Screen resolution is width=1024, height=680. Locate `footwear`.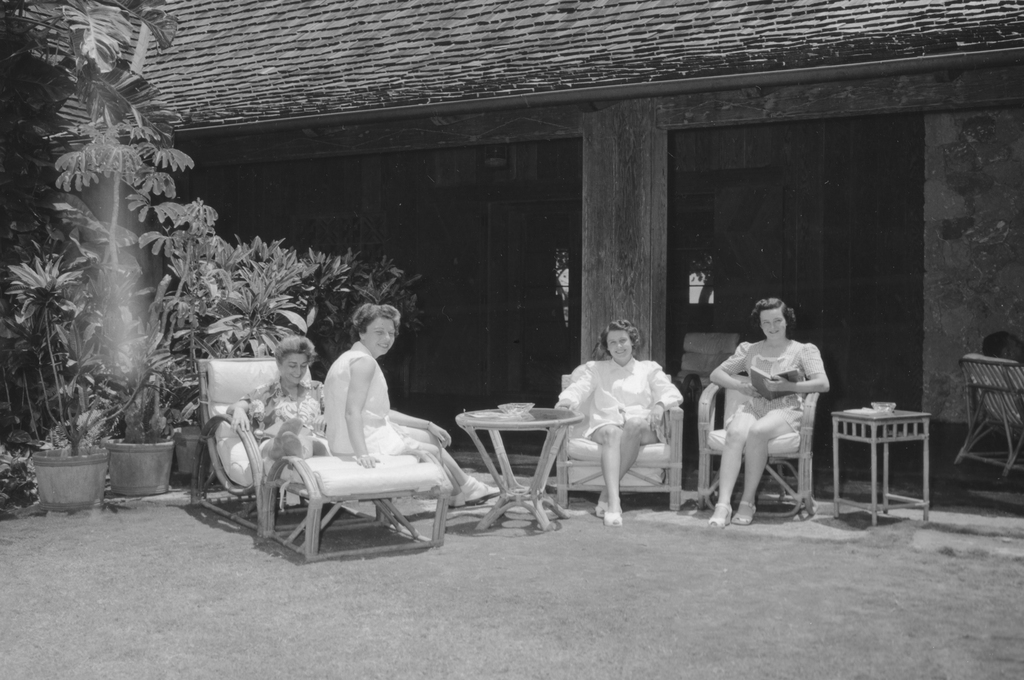
[left=595, top=499, right=609, bottom=518].
